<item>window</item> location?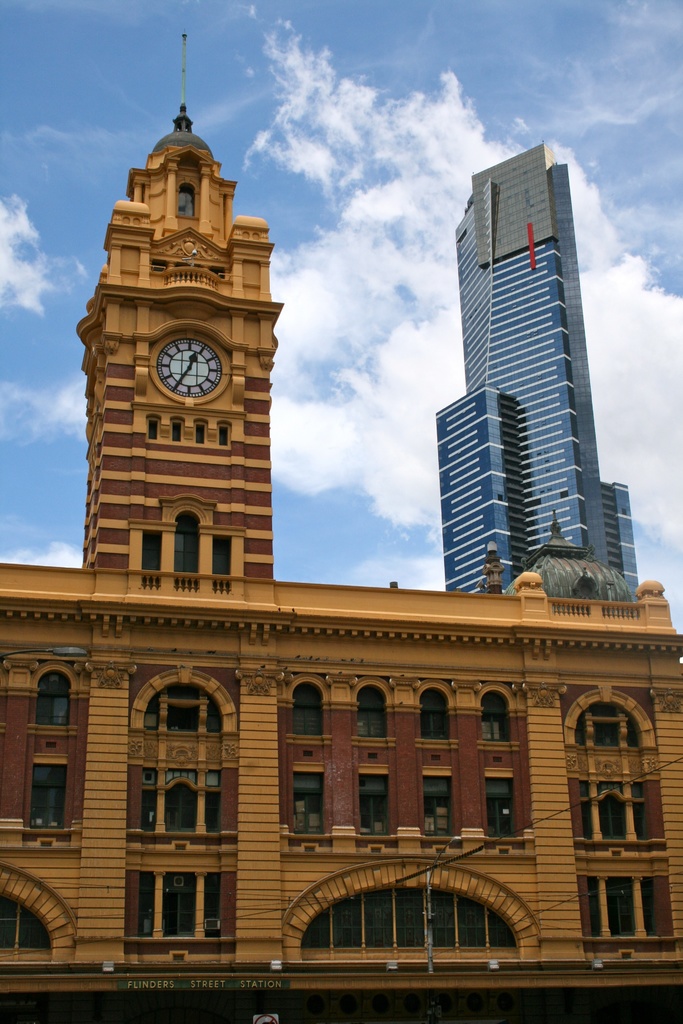
l=139, t=680, r=242, b=960
